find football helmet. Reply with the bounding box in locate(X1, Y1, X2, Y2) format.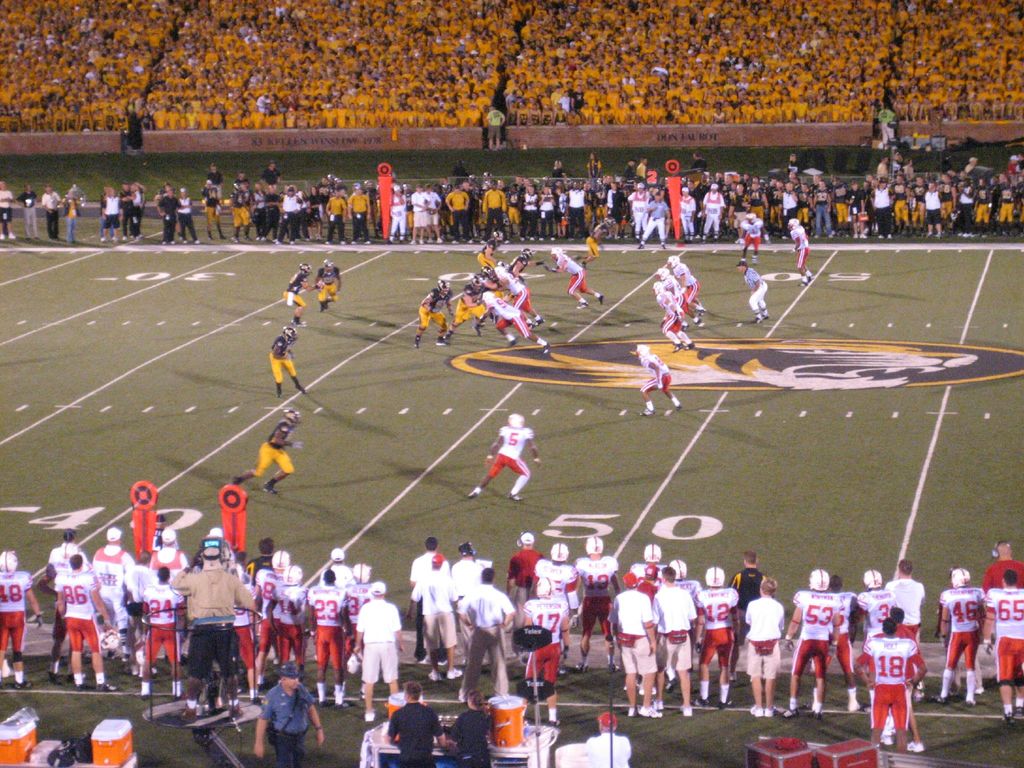
locate(131, 641, 146, 667).
